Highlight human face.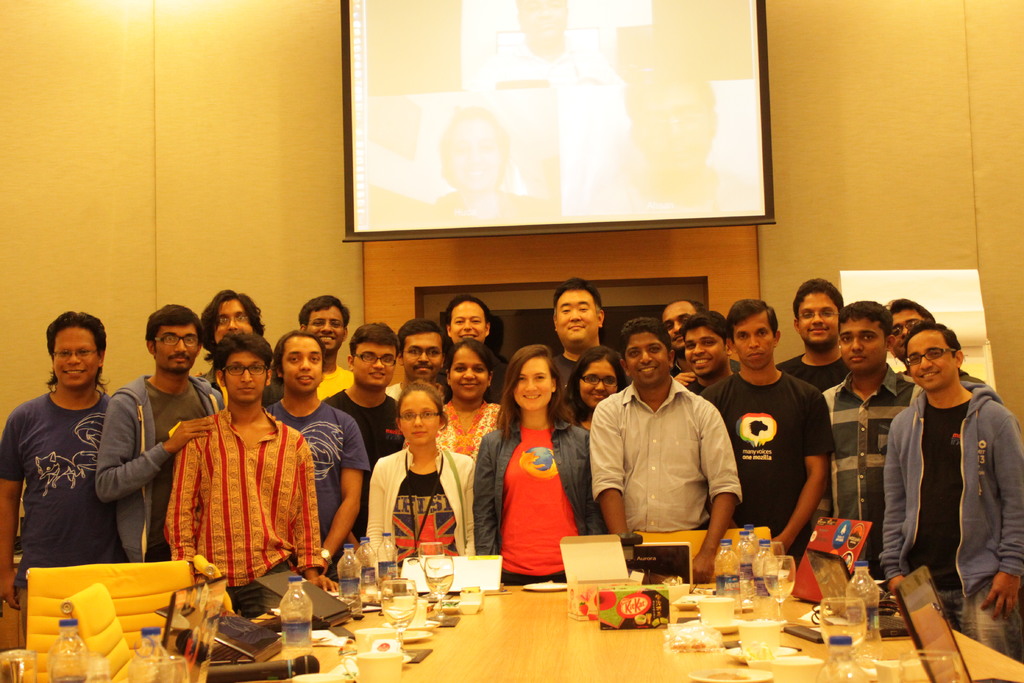
Highlighted region: [351, 340, 396, 389].
